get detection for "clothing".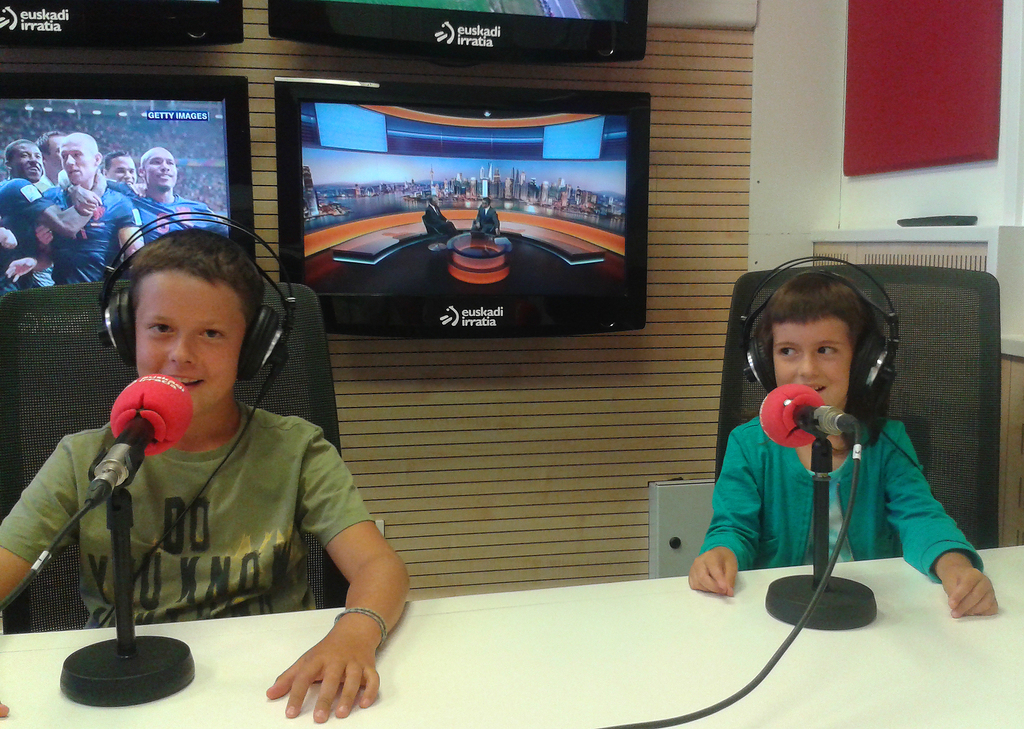
Detection: [695, 405, 984, 576].
